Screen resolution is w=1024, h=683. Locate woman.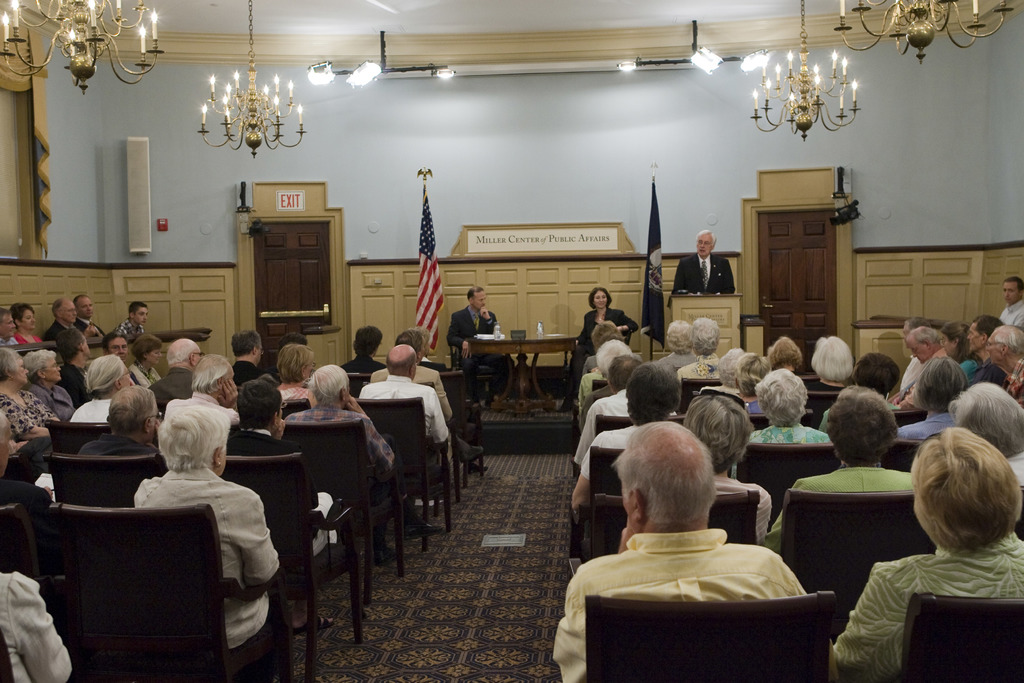
[left=771, top=338, right=803, bottom=368].
